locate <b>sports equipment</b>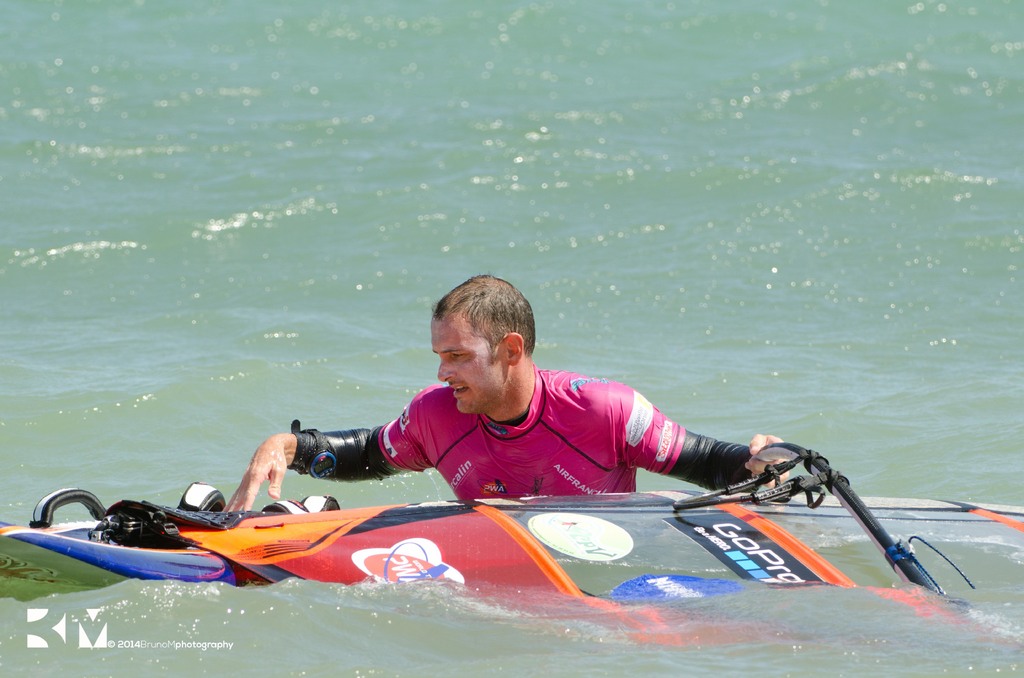
[left=13, top=492, right=1023, bottom=642]
